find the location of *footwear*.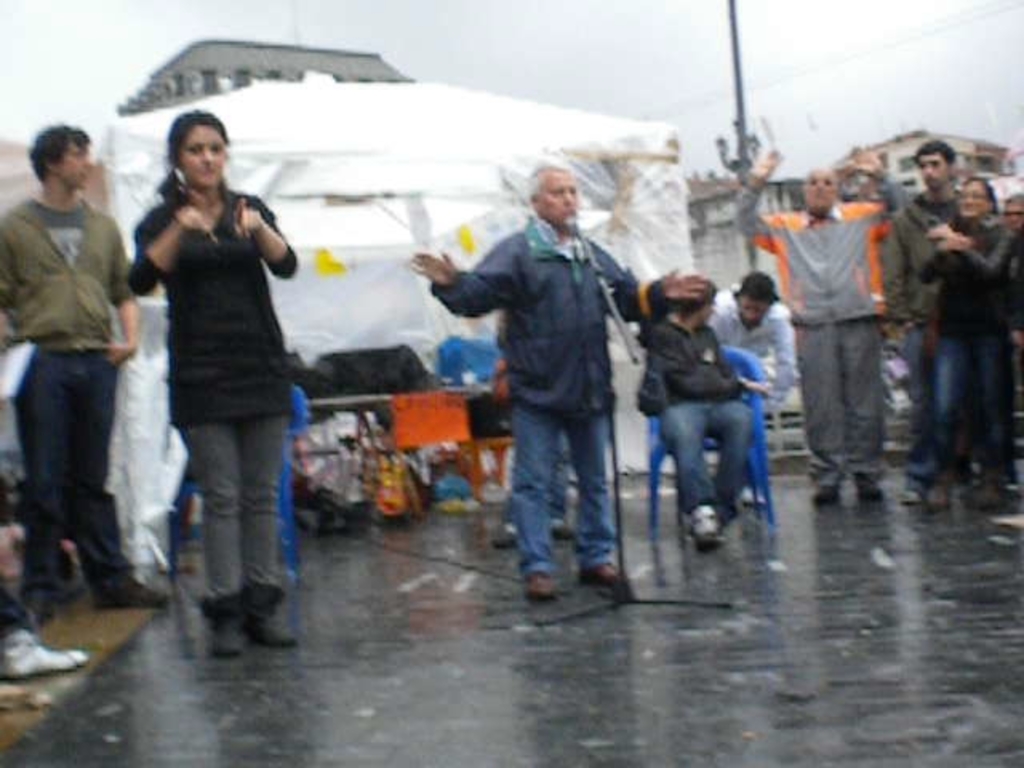
Location: crop(91, 576, 174, 613).
